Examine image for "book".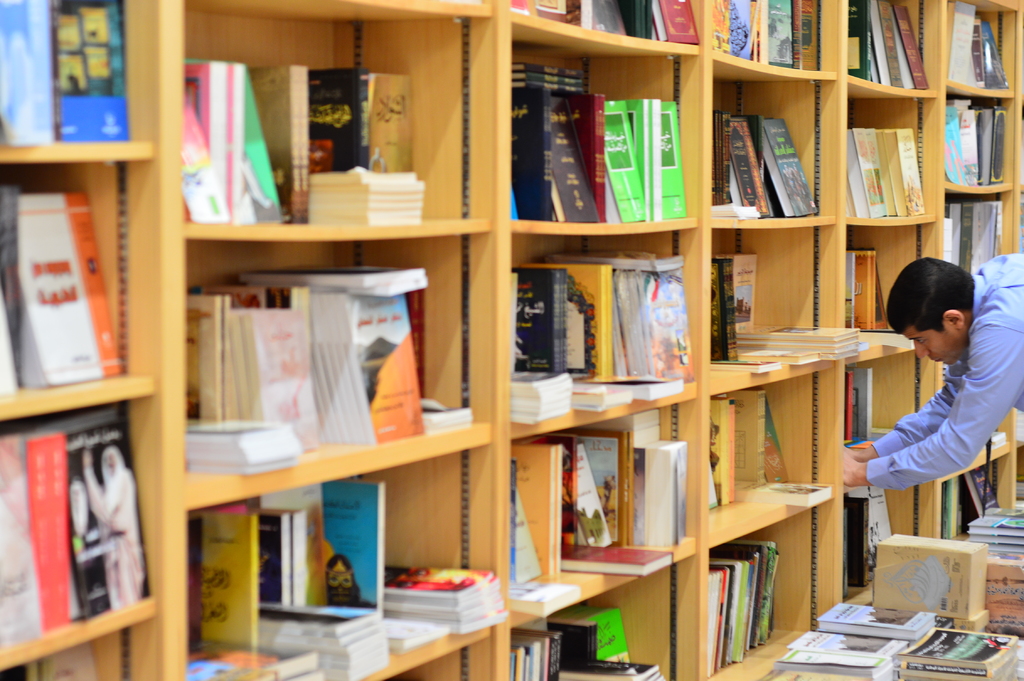
Examination result: {"left": 0, "top": 177, "right": 123, "bottom": 391}.
